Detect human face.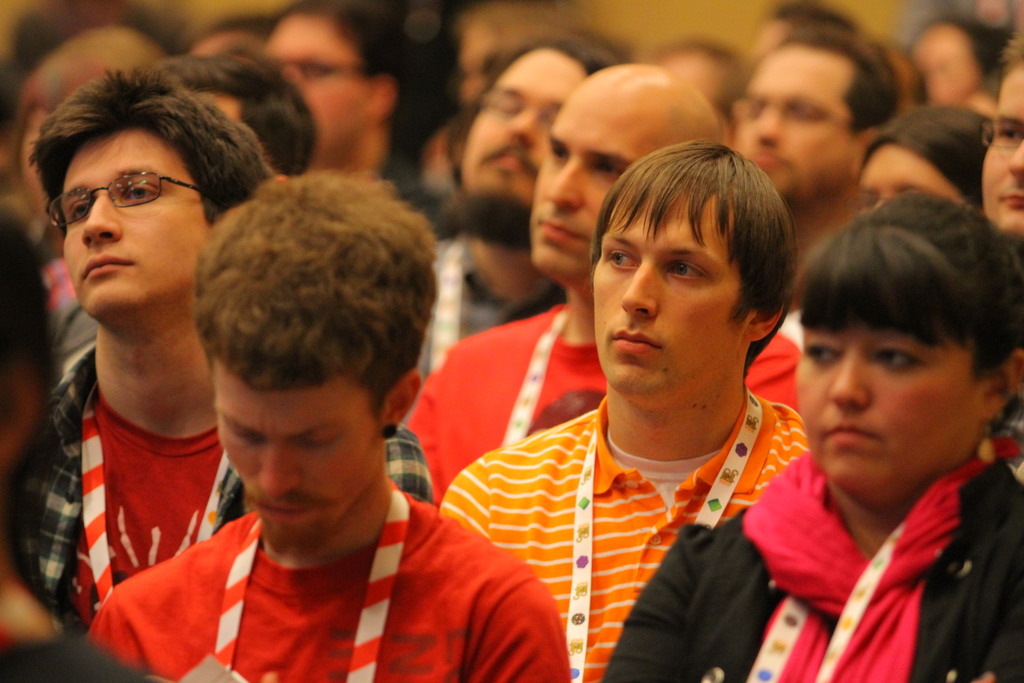
Detected at detection(458, 47, 591, 204).
